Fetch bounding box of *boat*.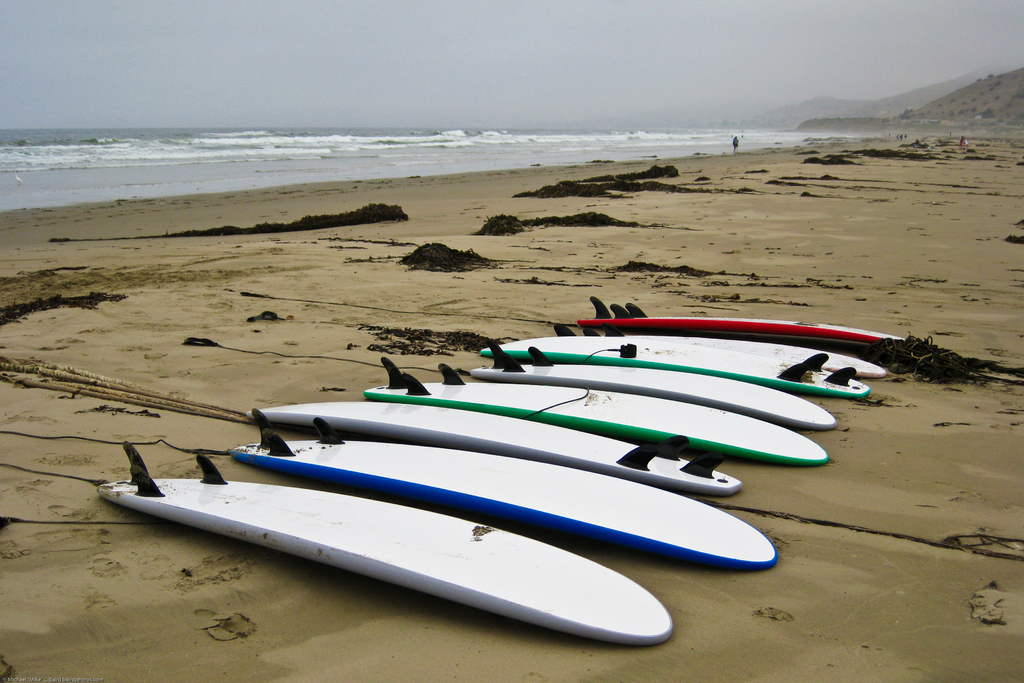
Bbox: [x1=577, y1=295, x2=881, y2=342].
